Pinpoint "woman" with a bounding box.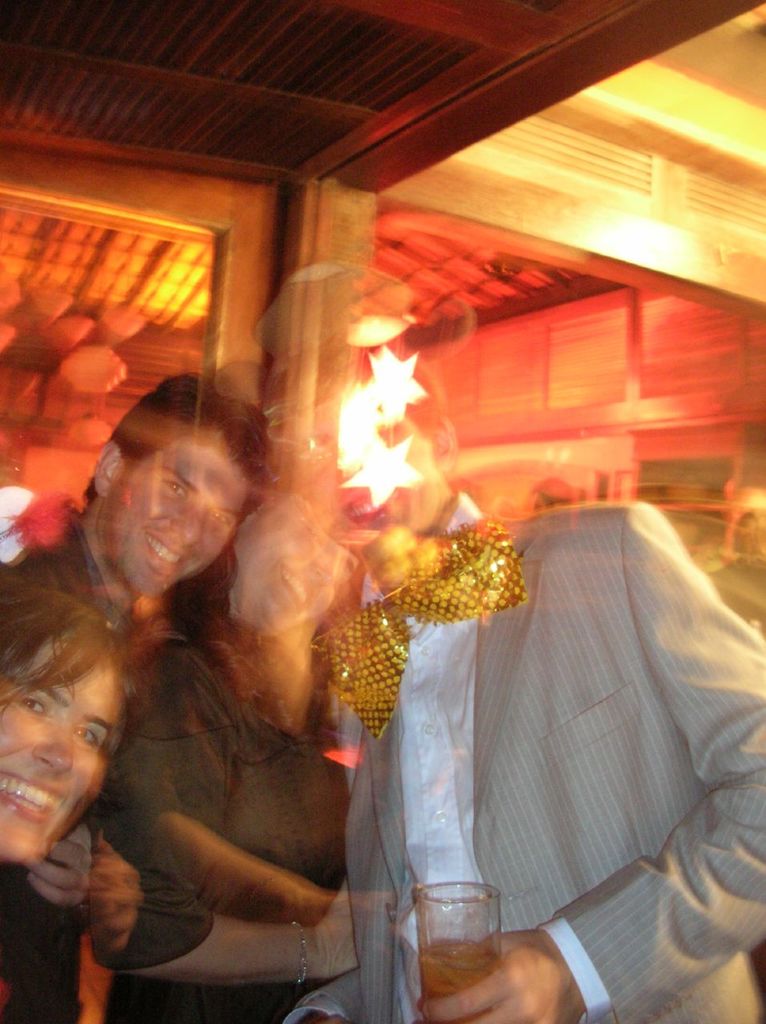
left=85, top=445, right=374, bottom=1023.
